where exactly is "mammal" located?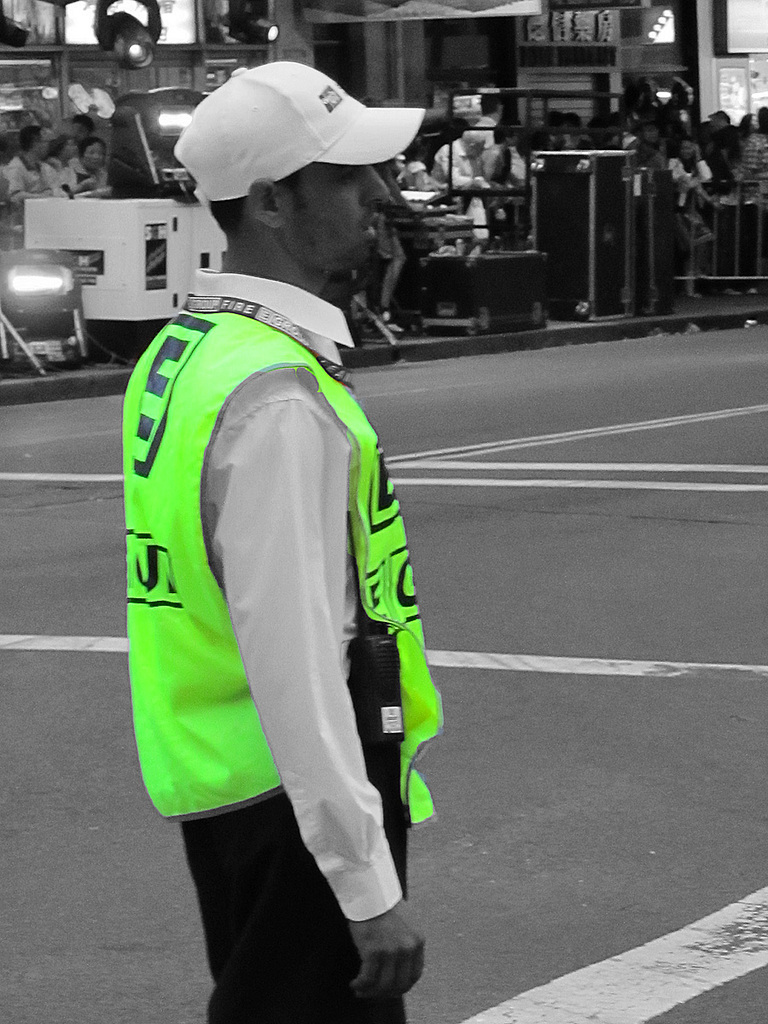
Its bounding box is [87,93,463,959].
